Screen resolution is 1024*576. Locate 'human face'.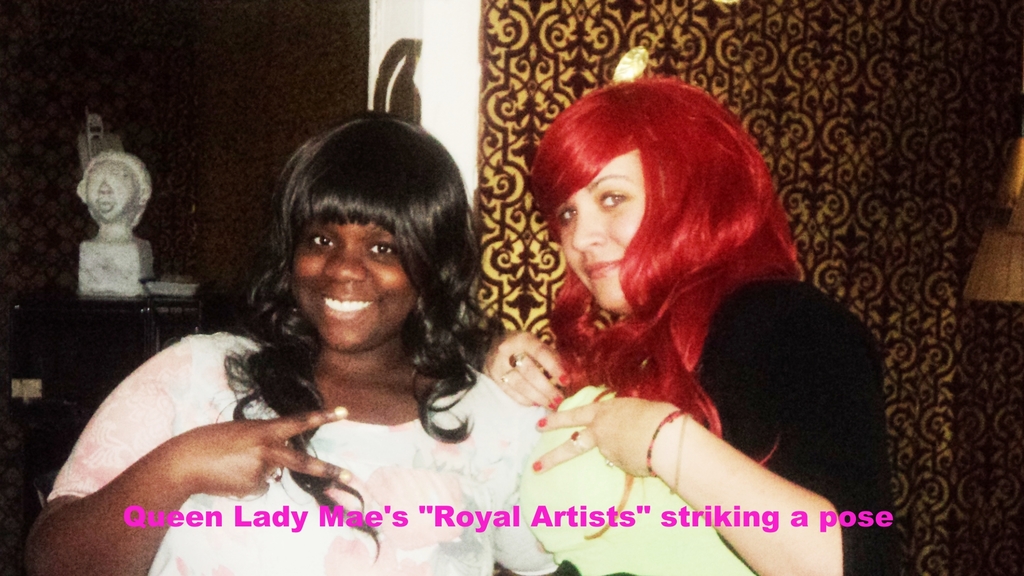
left=566, top=152, right=650, bottom=327.
